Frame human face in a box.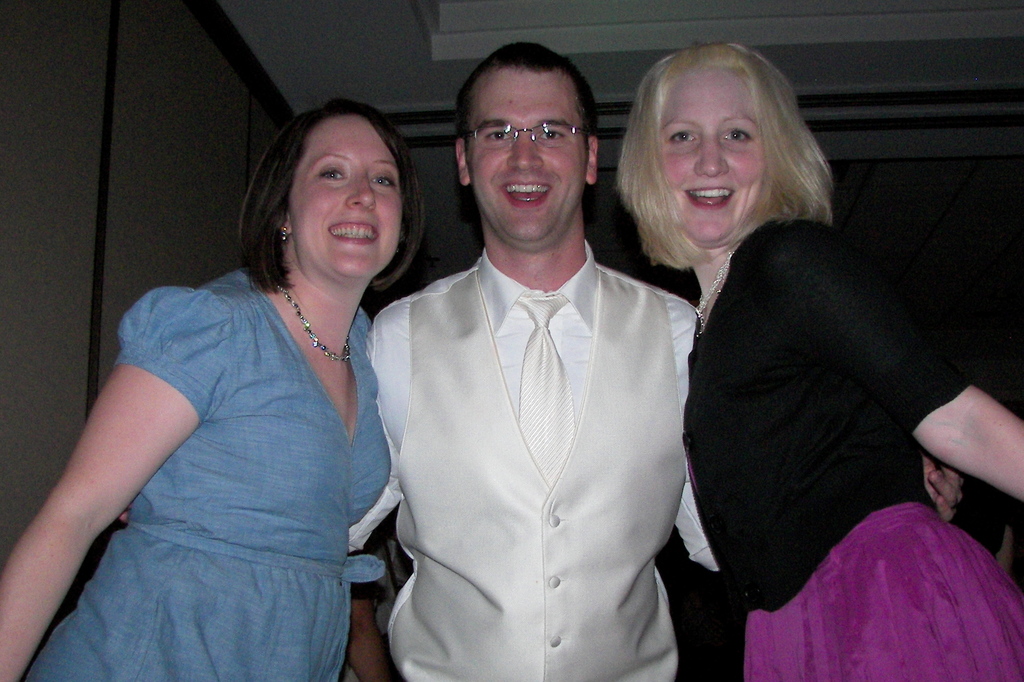
pyautogui.locateOnScreen(285, 113, 408, 283).
